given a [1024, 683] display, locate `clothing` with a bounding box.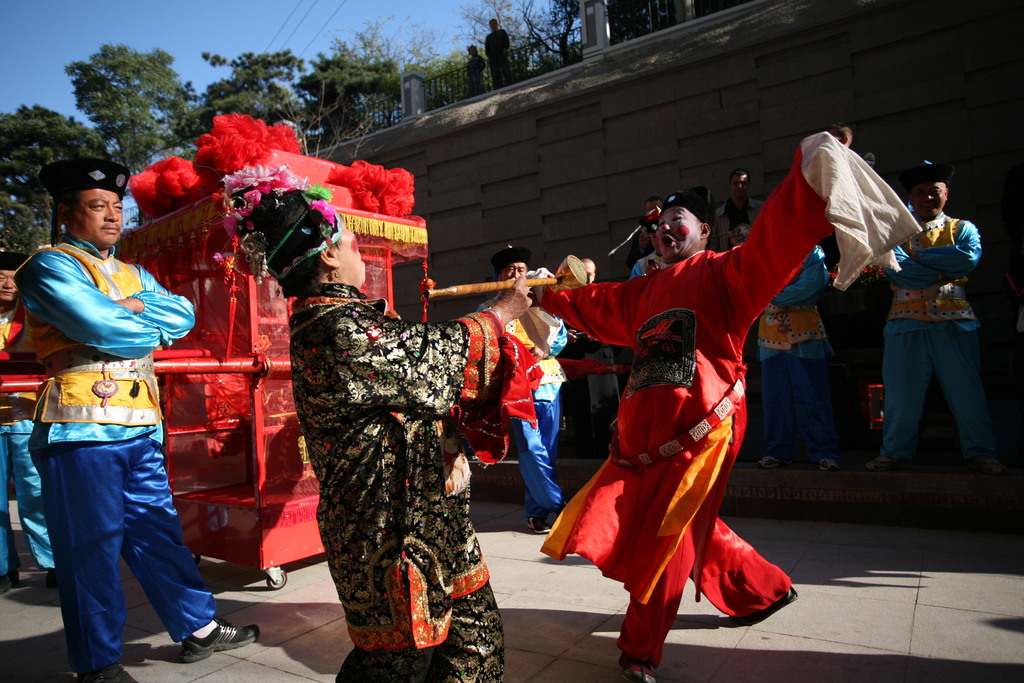
Located: [541,140,843,660].
